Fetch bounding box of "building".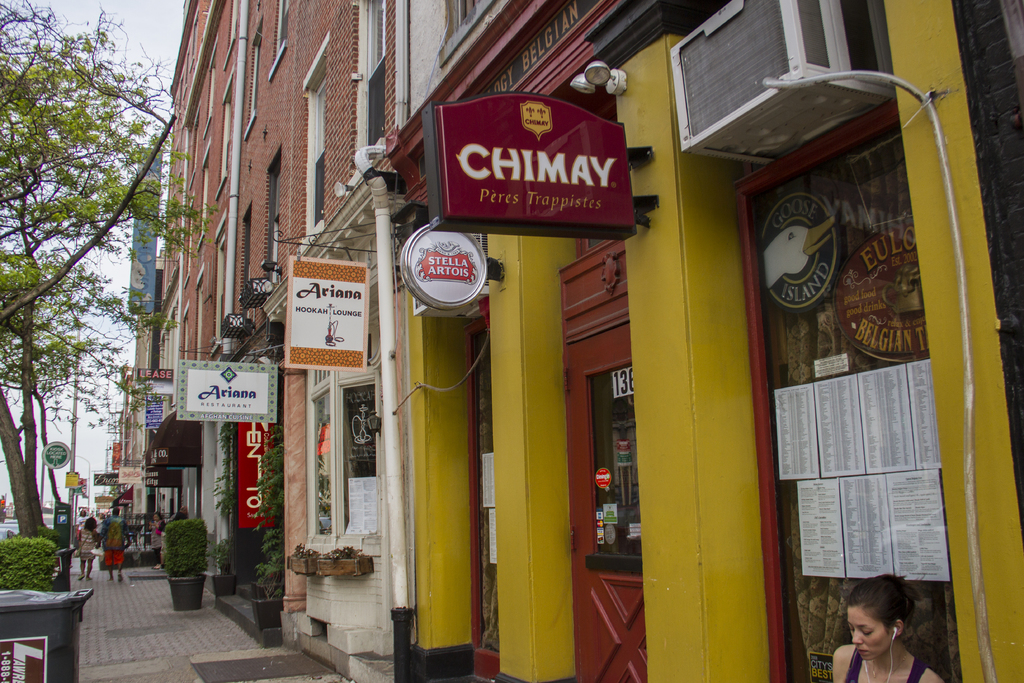
Bbox: bbox=(161, 0, 1023, 682).
